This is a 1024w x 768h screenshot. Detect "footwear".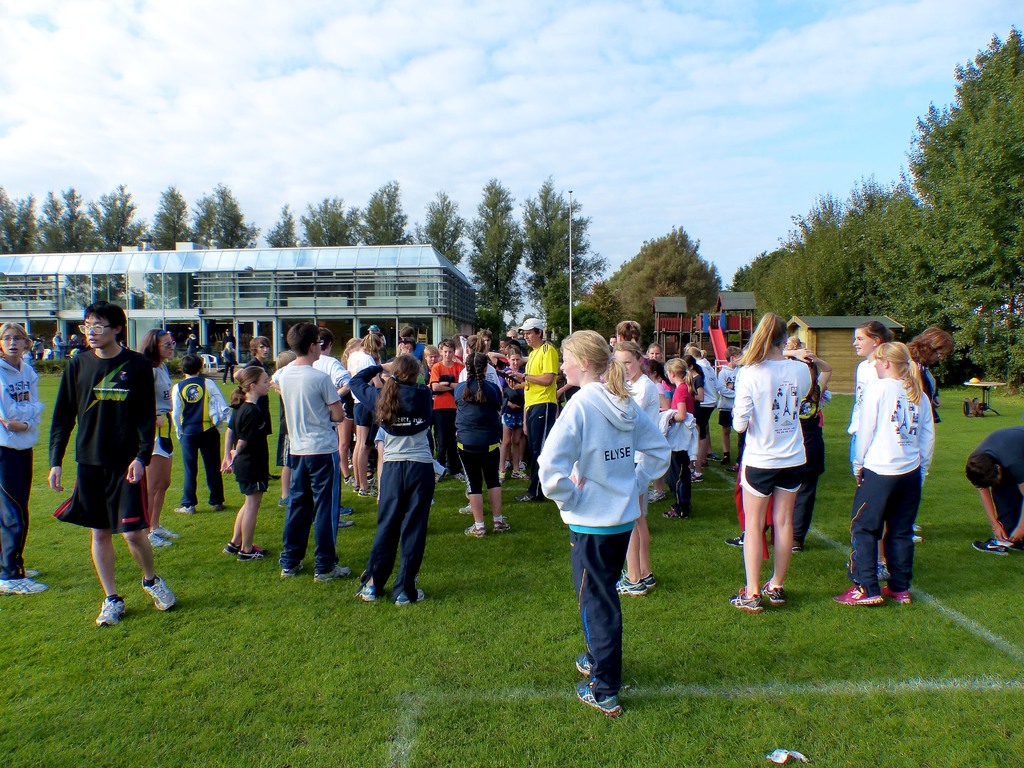
select_region(334, 511, 354, 527).
